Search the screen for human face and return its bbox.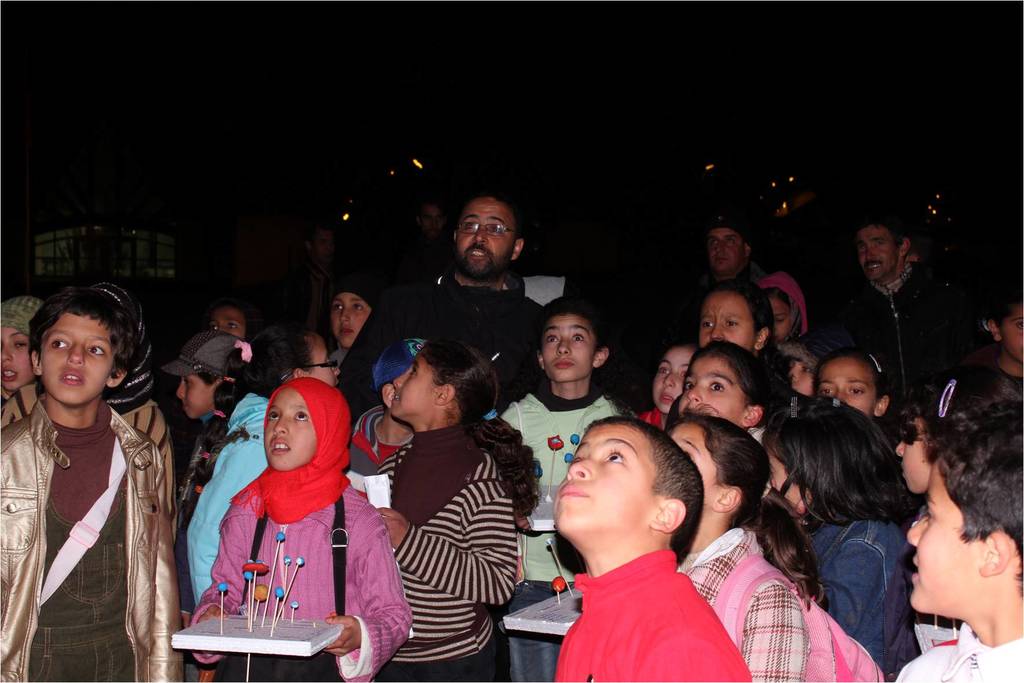
Found: <region>216, 315, 246, 341</region>.
